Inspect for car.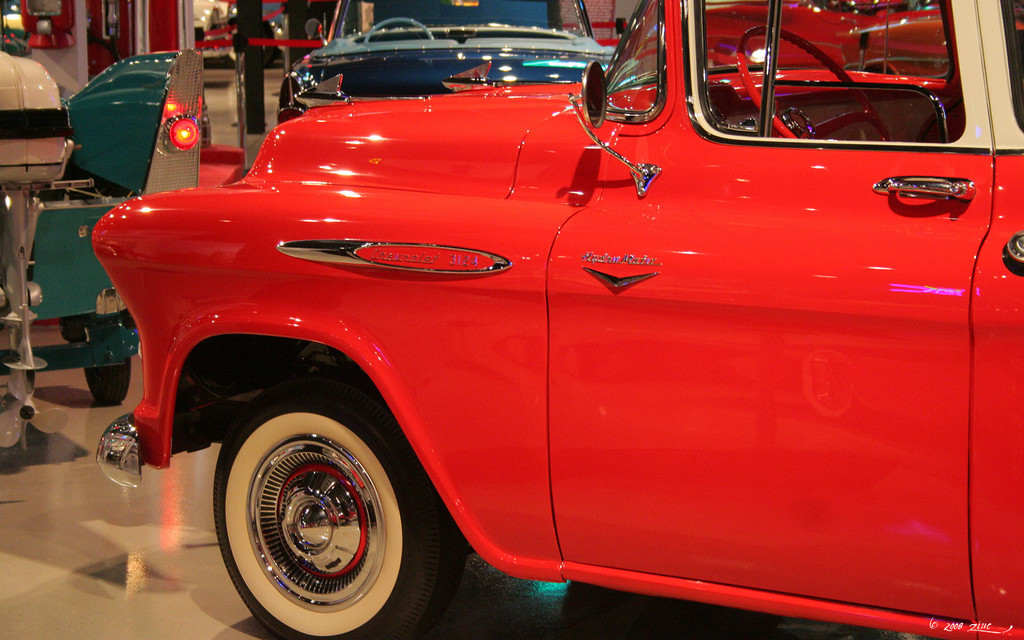
Inspection: (51, 17, 1023, 639).
